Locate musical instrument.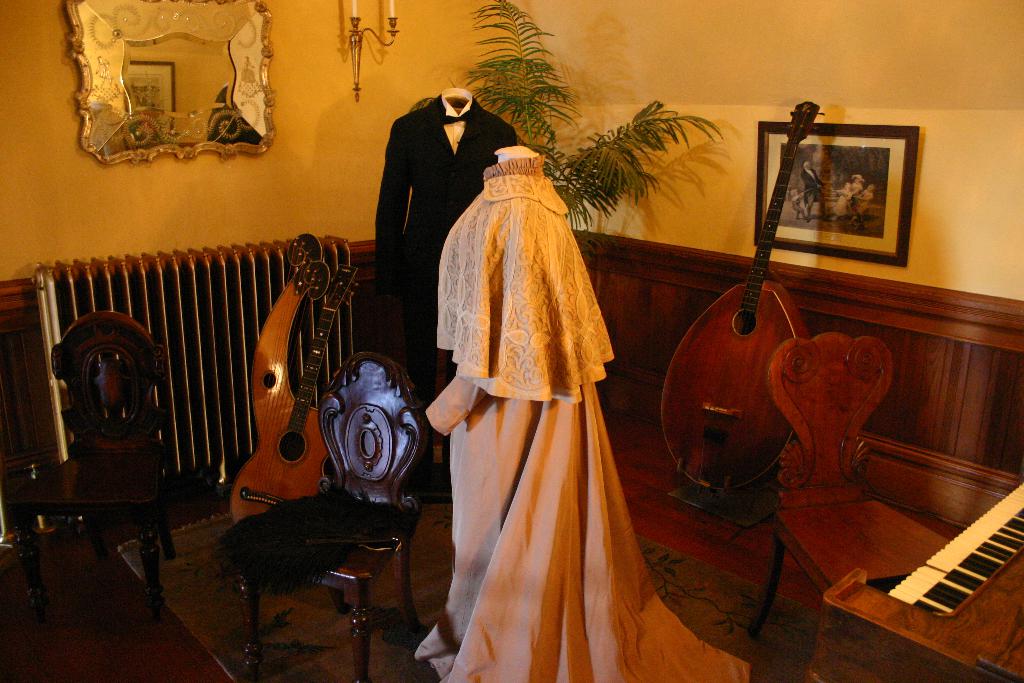
Bounding box: 652:102:839:495.
